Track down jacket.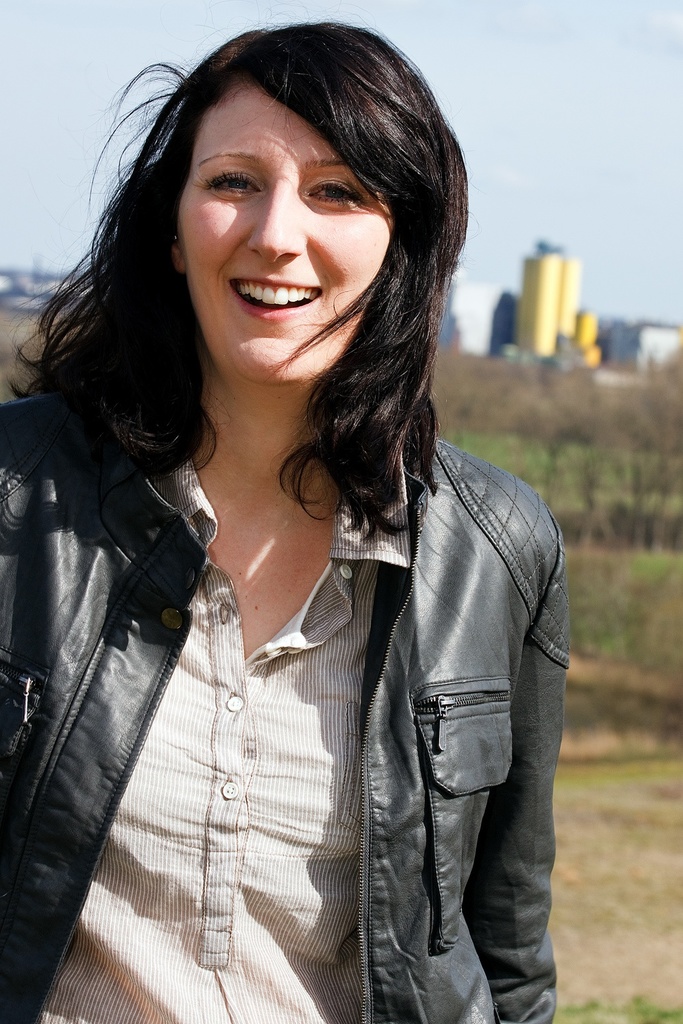
Tracked to rect(3, 417, 556, 924).
